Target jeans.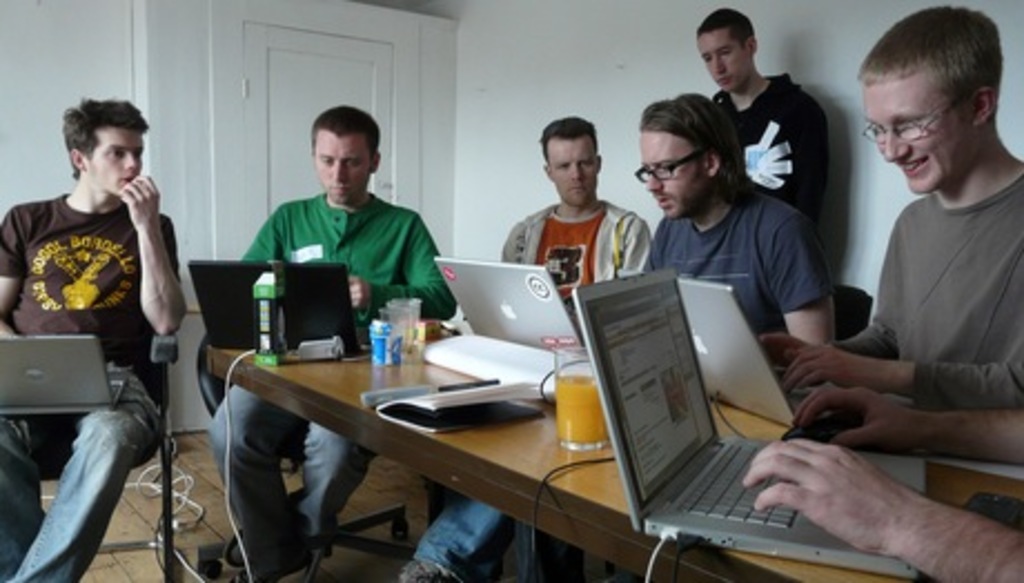
Target region: 196/385/381/570.
